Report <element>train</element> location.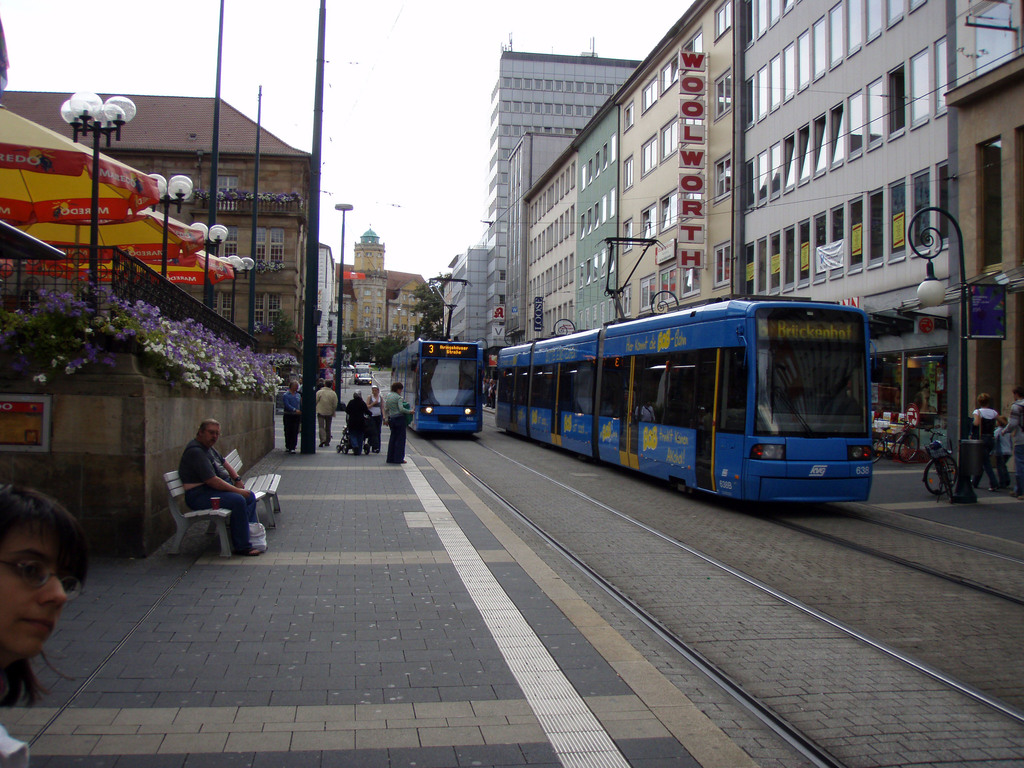
Report: <box>391,280,485,433</box>.
